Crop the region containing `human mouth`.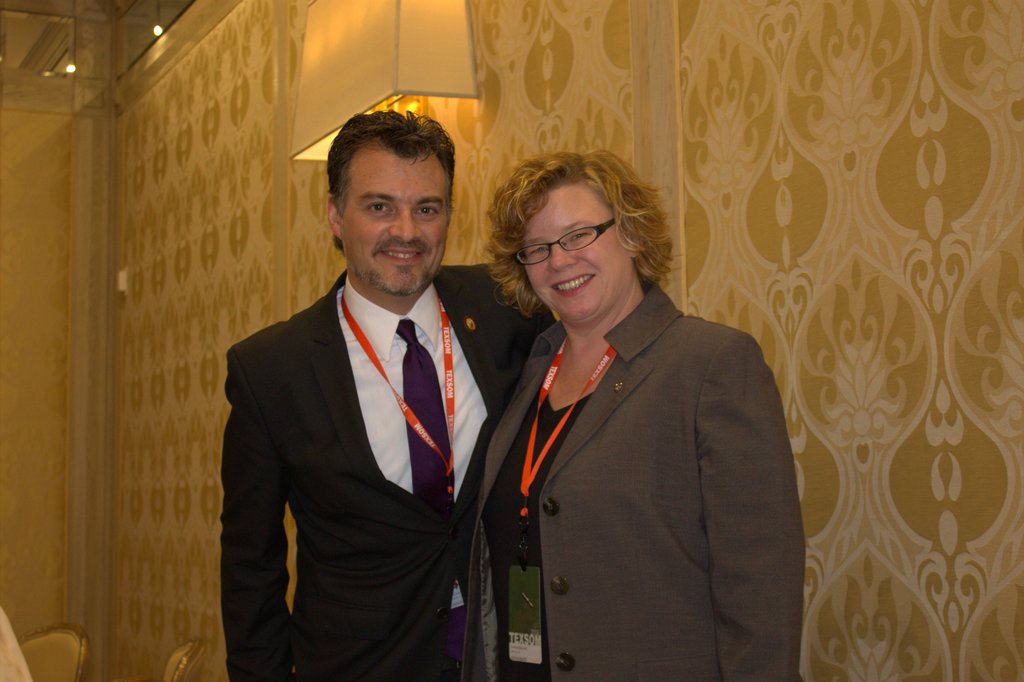
Crop region: 374:242:427:268.
